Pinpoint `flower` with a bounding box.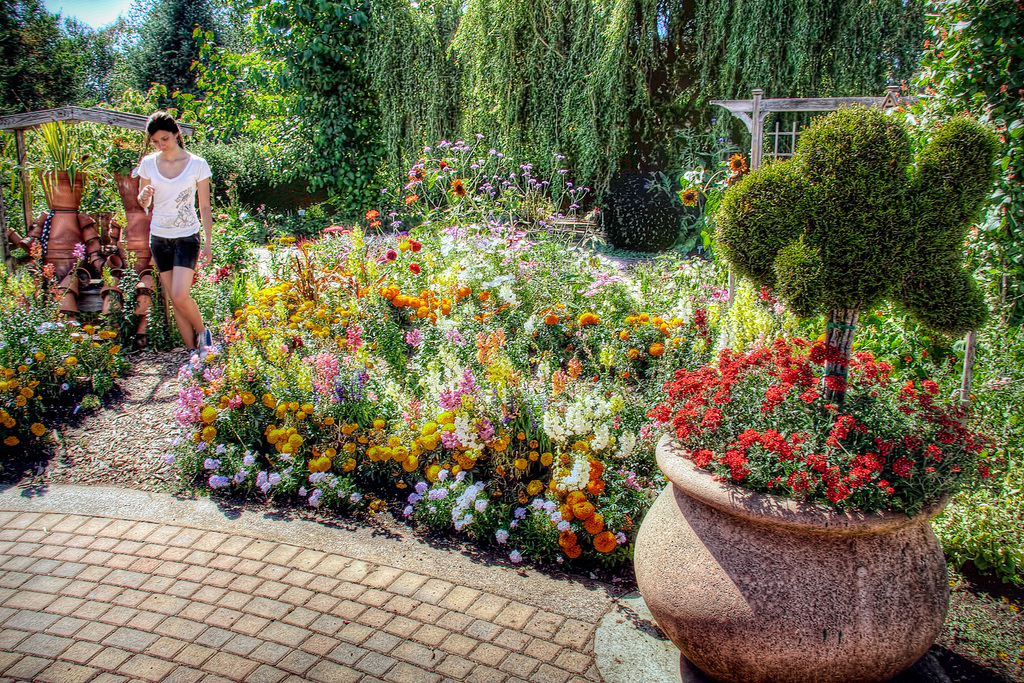
pyautogui.locateOnScreen(681, 187, 703, 203).
